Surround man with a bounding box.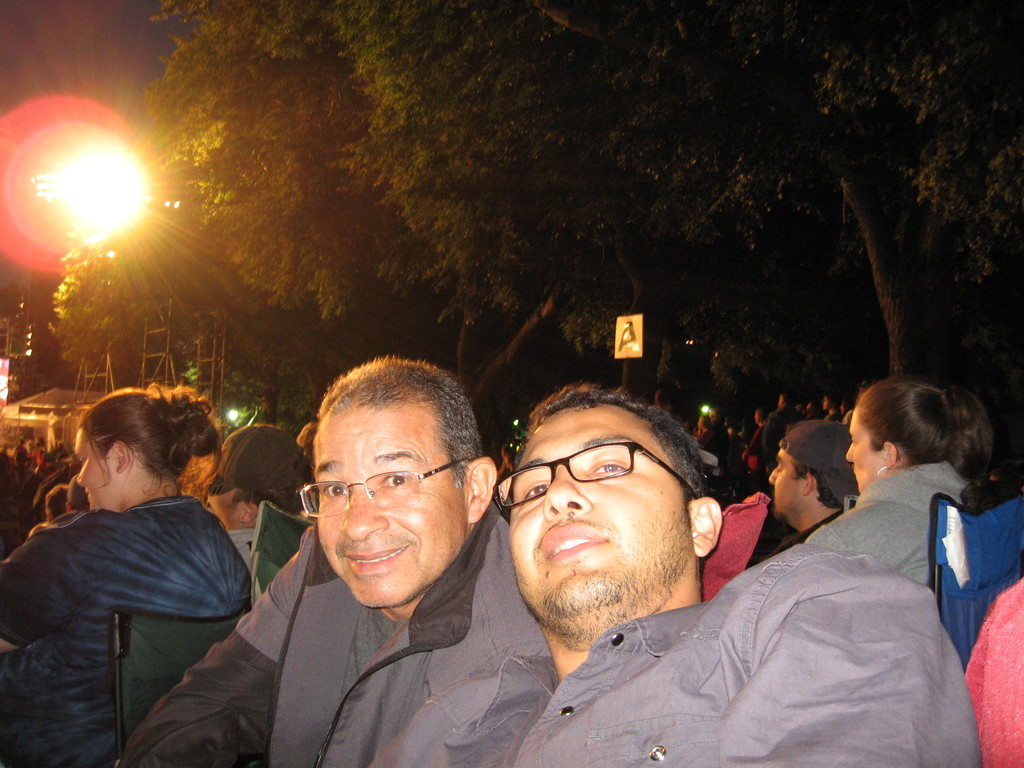
748, 417, 863, 569.
